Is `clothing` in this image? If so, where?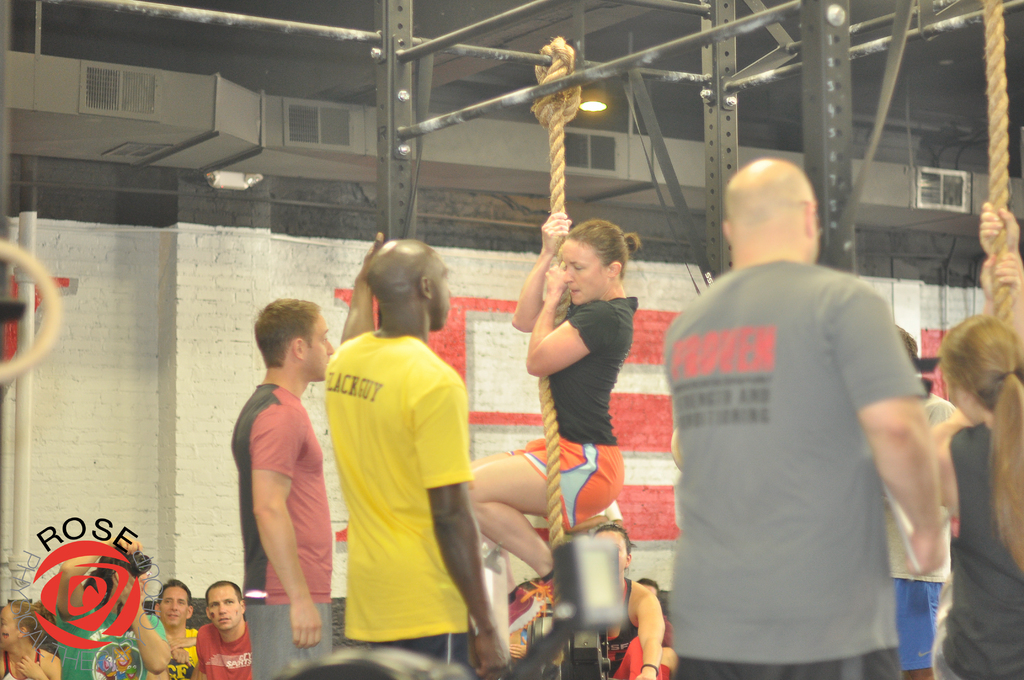
Yes, at bbox(322, 324, 486, 679).
